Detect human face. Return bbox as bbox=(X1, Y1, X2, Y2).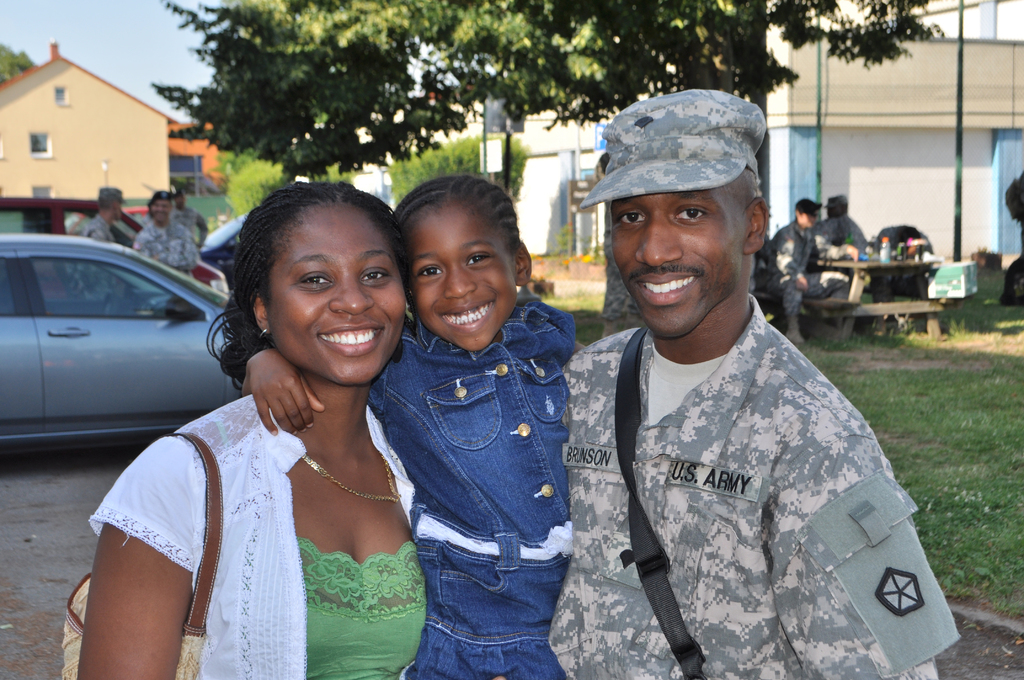
bbox=(828, 205, 843, 220).
